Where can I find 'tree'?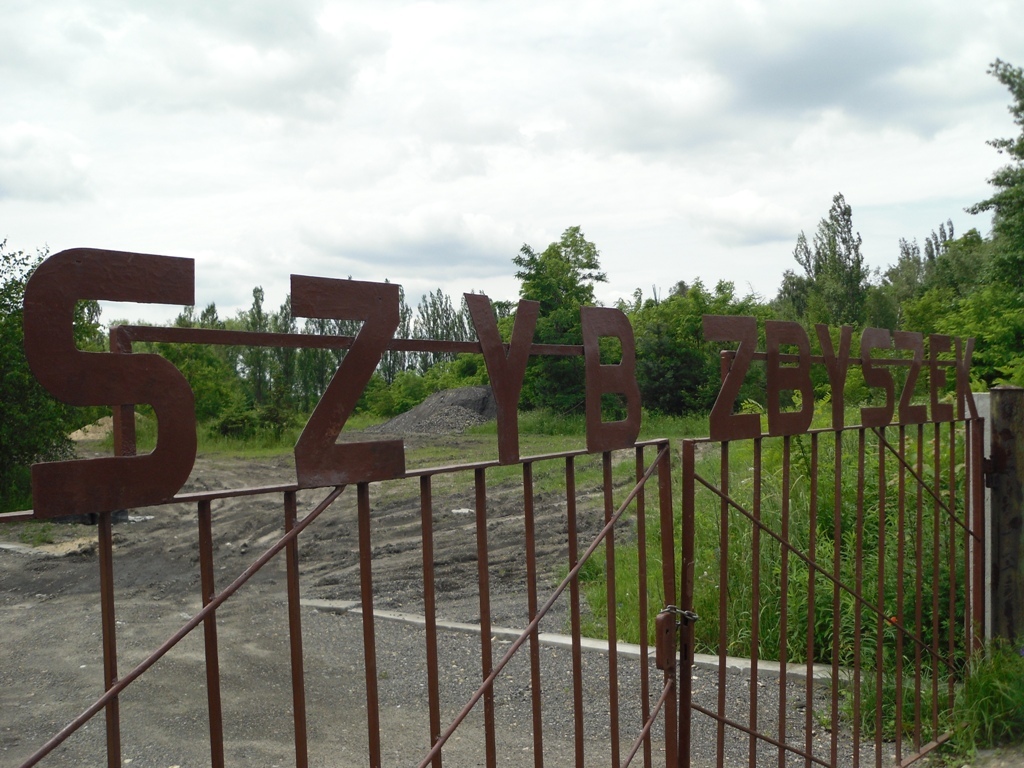
You can find it at 365,276,478,427.
